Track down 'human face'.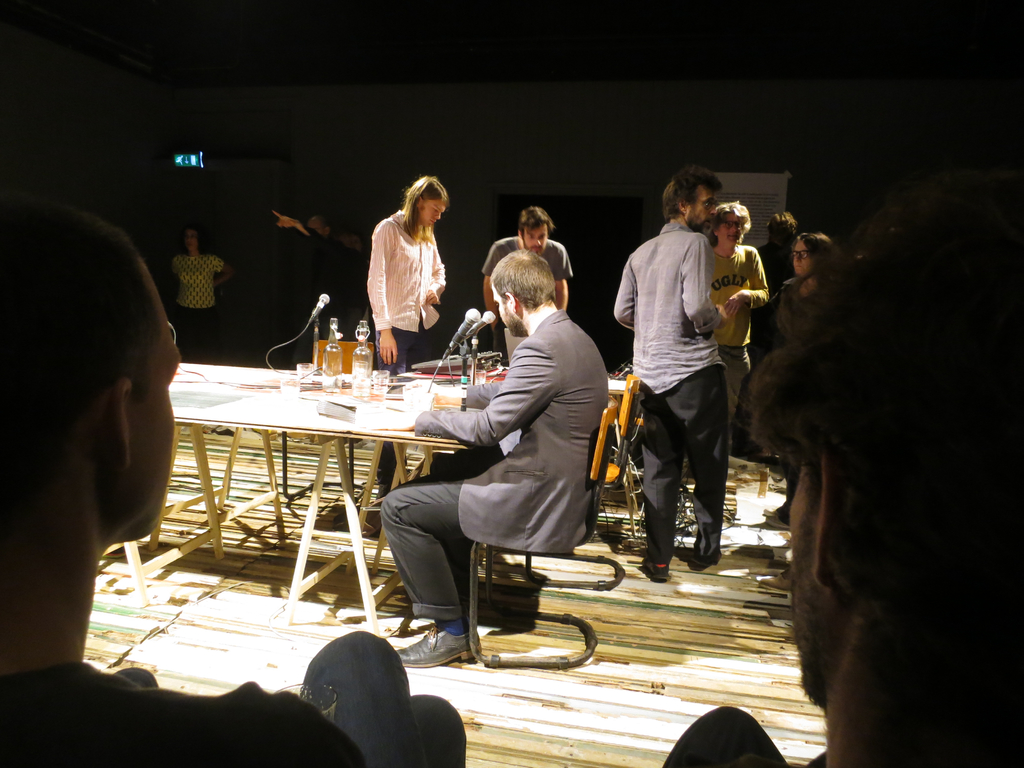
Tracked to {"x1": 697, "y1": 193, "x2": 717, "y2": 229}.
